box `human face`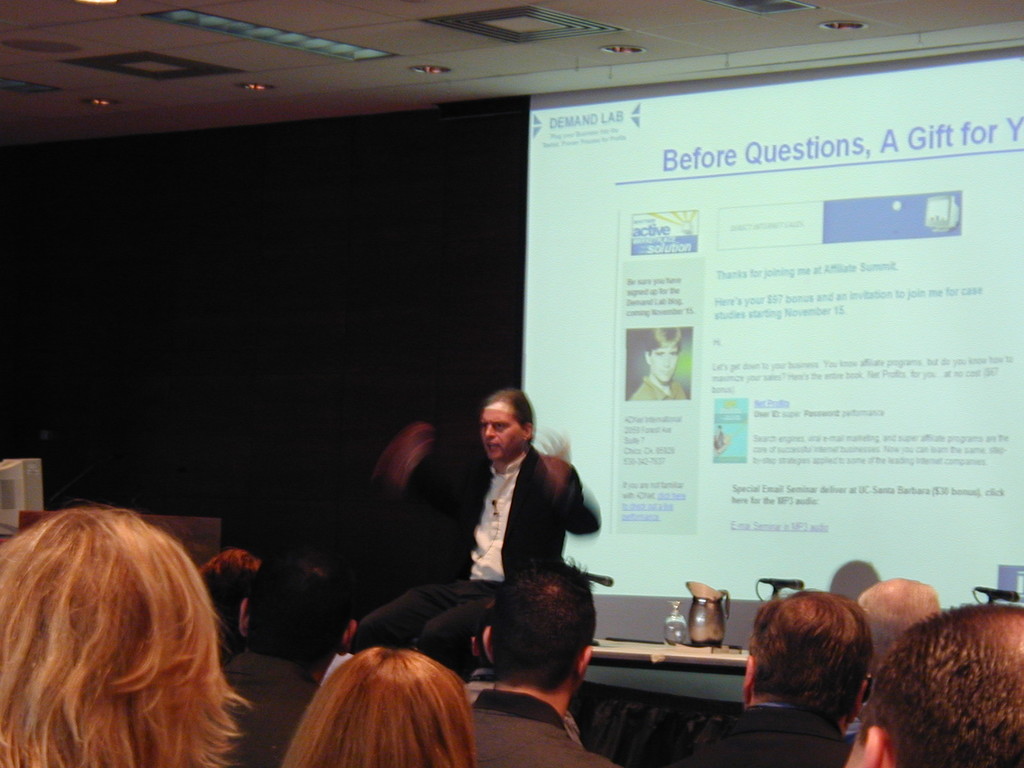
<box>477,403,531,468</box>
